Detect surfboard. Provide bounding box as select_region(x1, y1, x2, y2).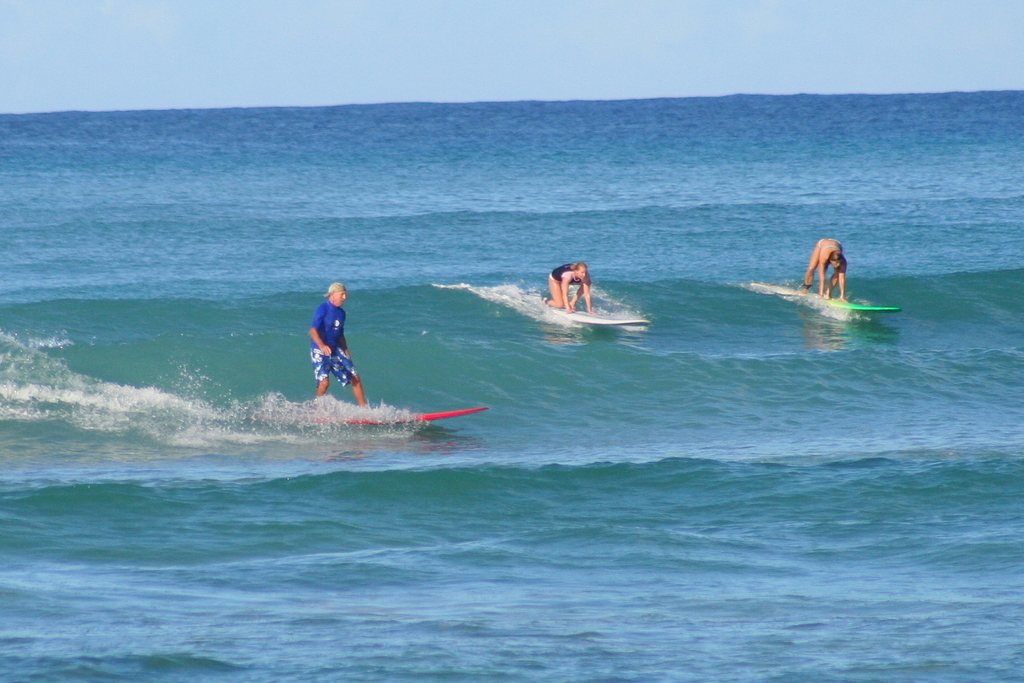
select_region(275, 406, 487, 426).
